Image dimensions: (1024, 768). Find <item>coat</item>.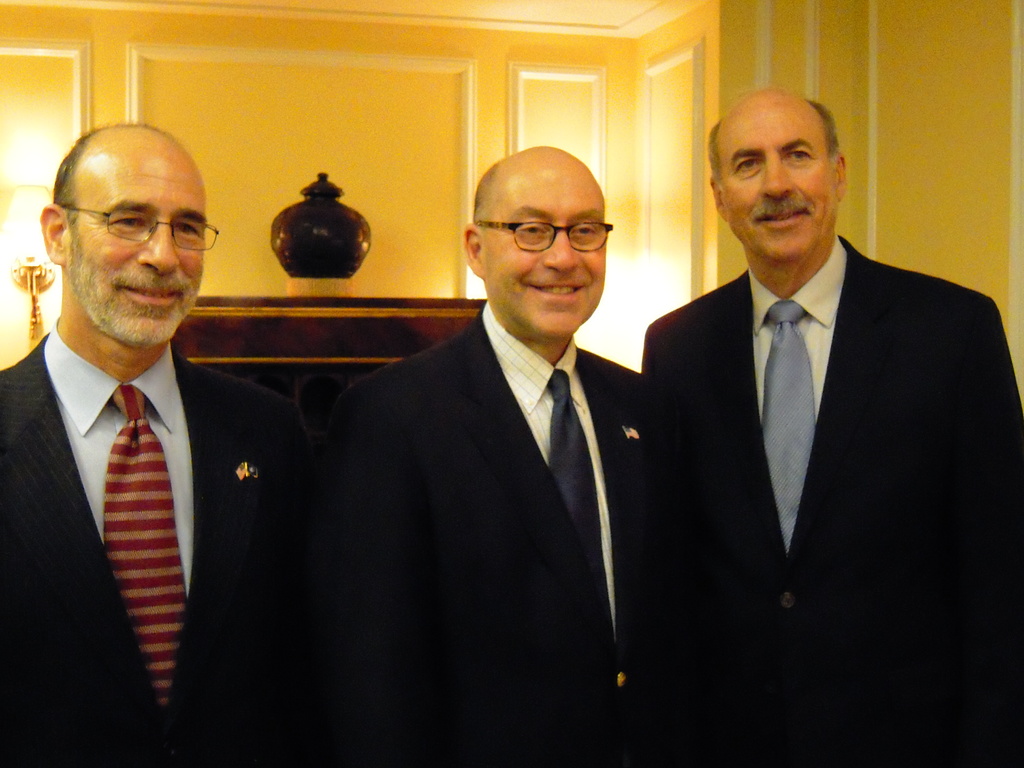
{"left": 333, "top": 312, "right": 668, "bottom": 766}.
